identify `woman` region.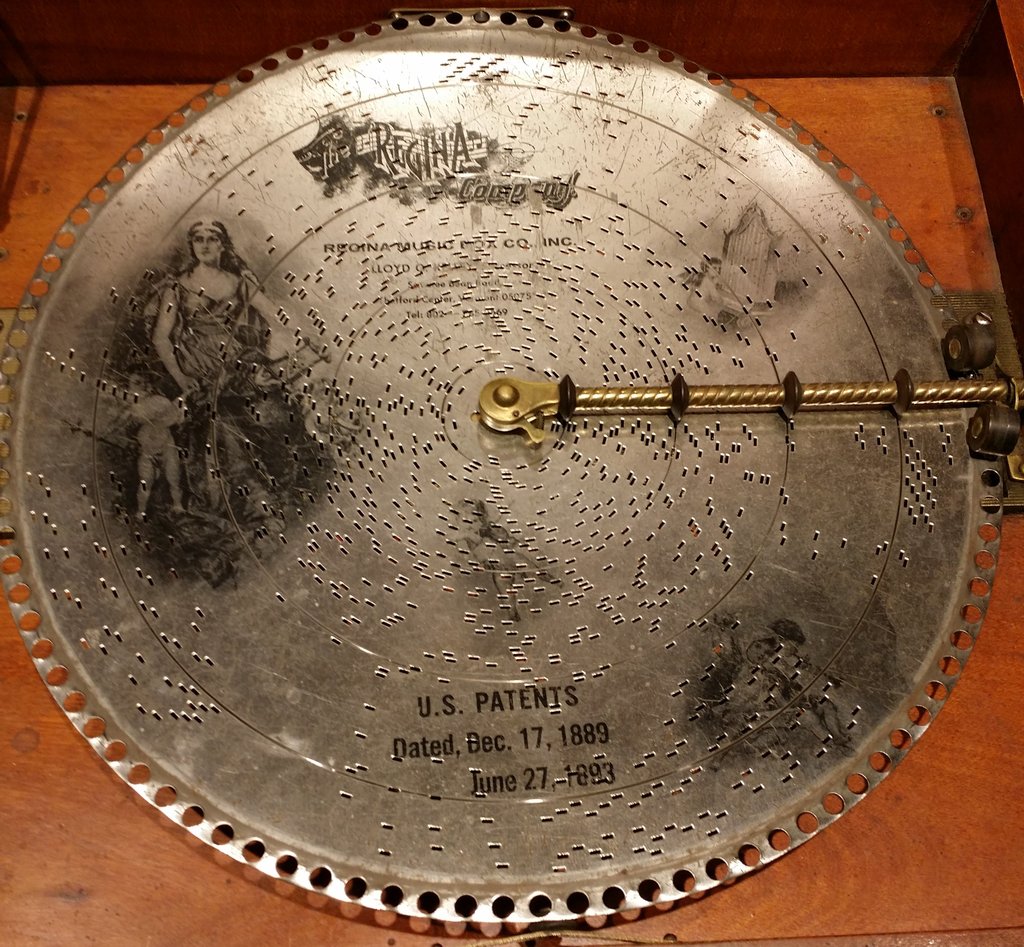
Region: [146, 222, 302, 397].
